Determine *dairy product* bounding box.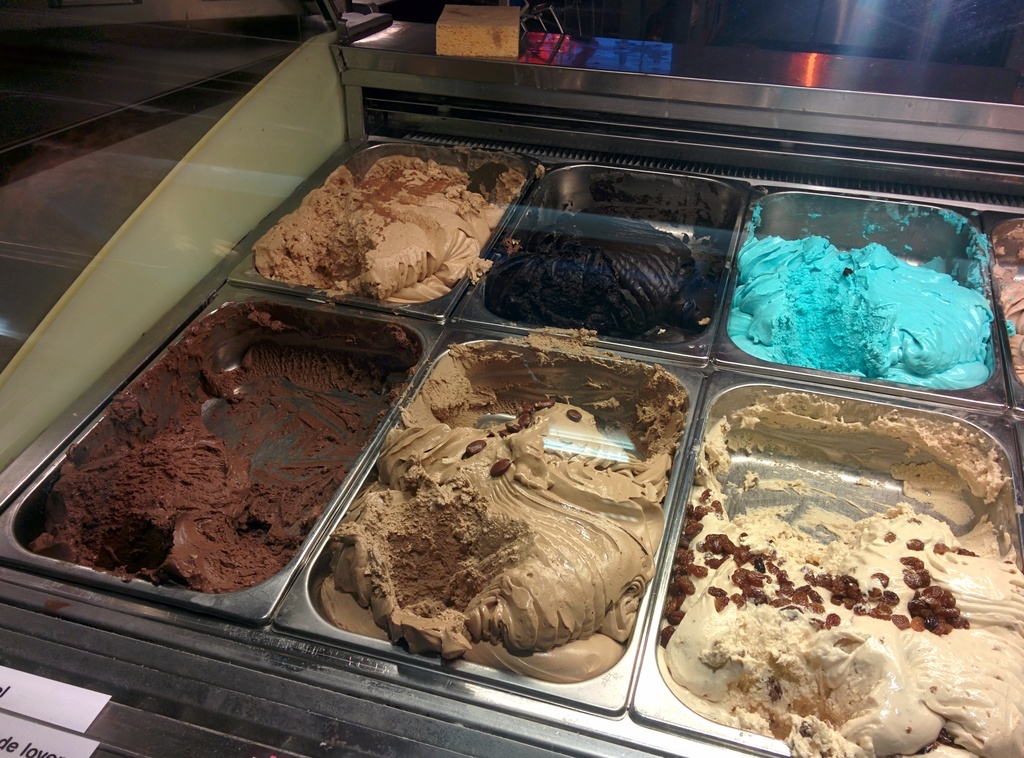
Determined: pyautogui.locateOnScreen(998, 240, 1023, 380).
